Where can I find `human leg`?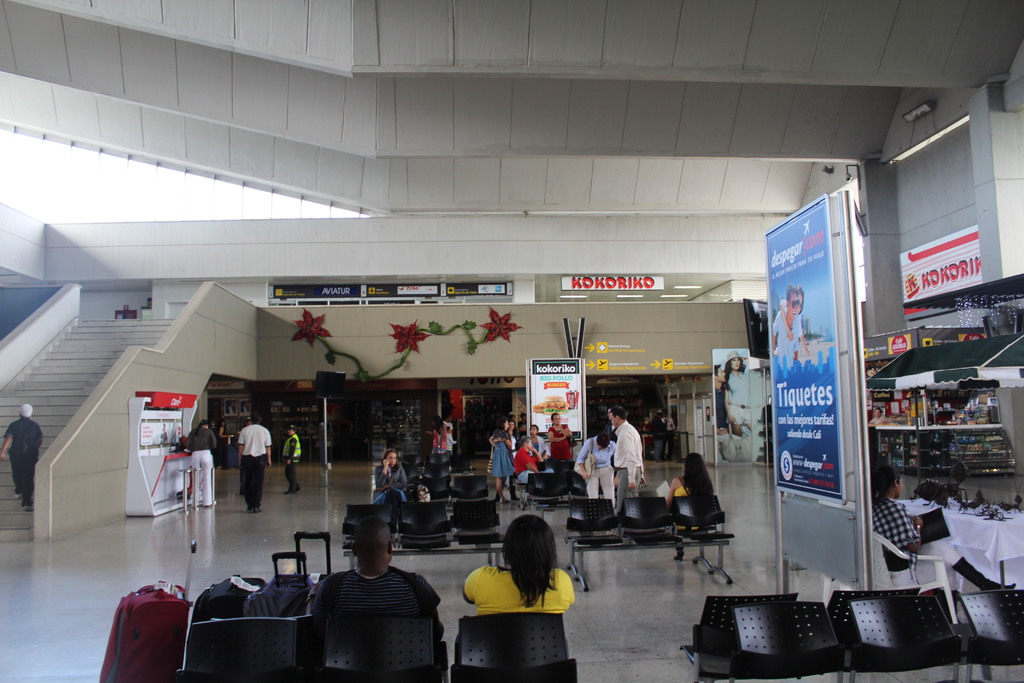
You can find it at (left=616, top=469, right=639, bottom=508).
